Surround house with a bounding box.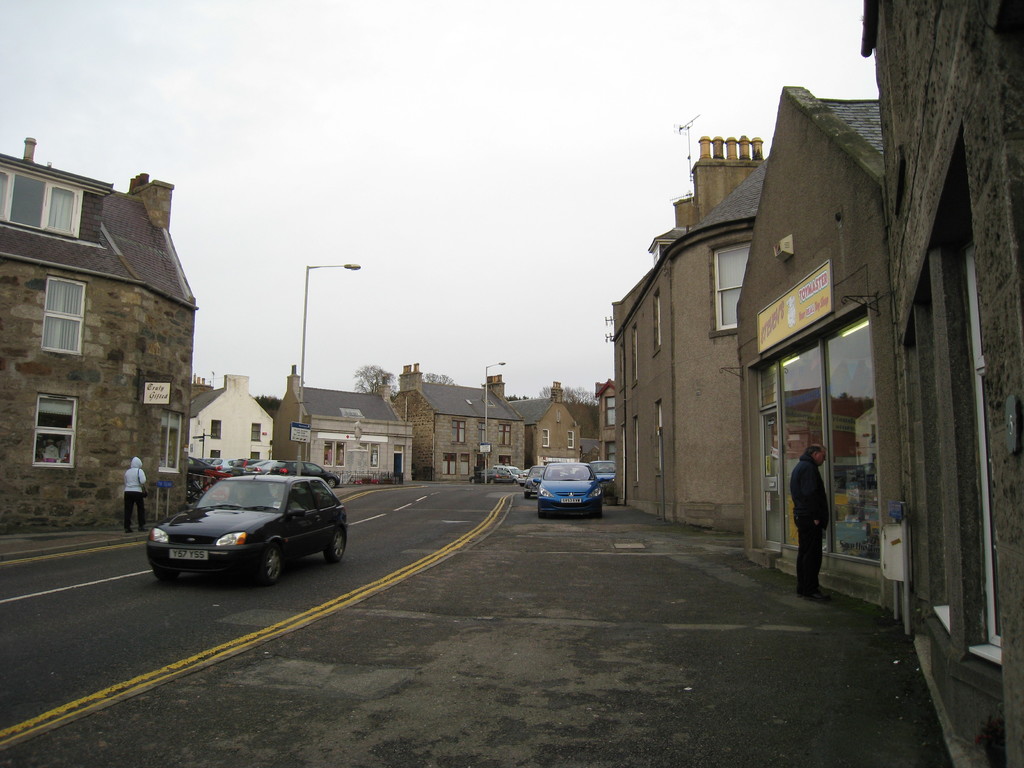
(0, 134, 198, 529).
